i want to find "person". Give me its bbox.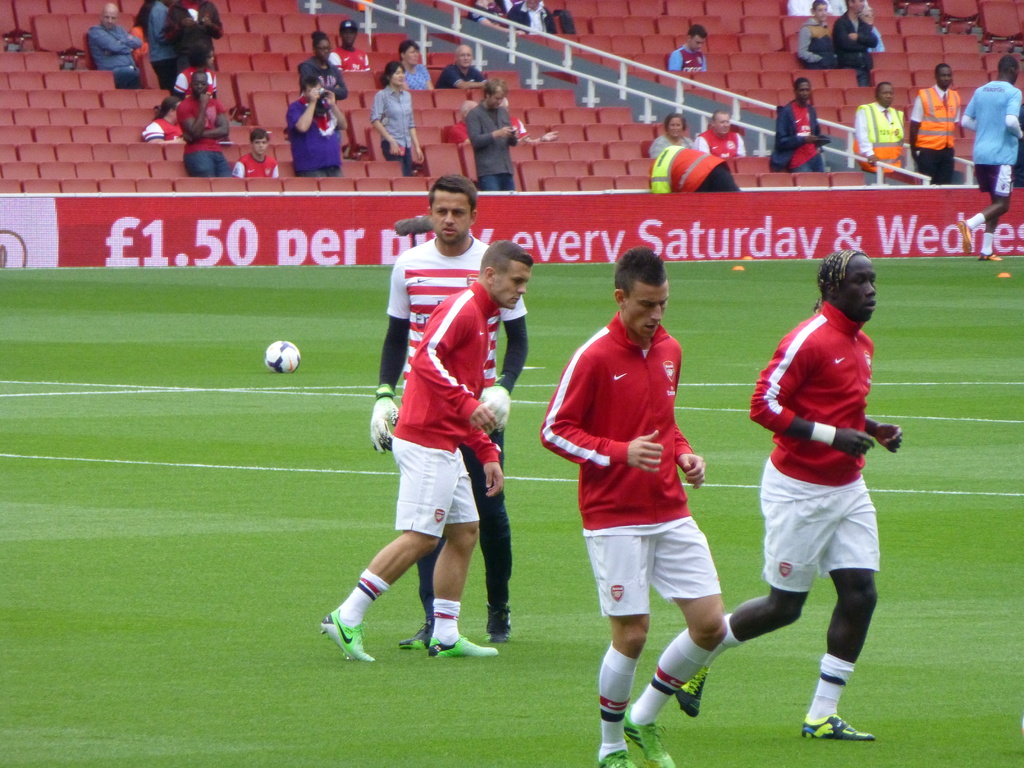
l=309, t=234, r=535, b=668.
